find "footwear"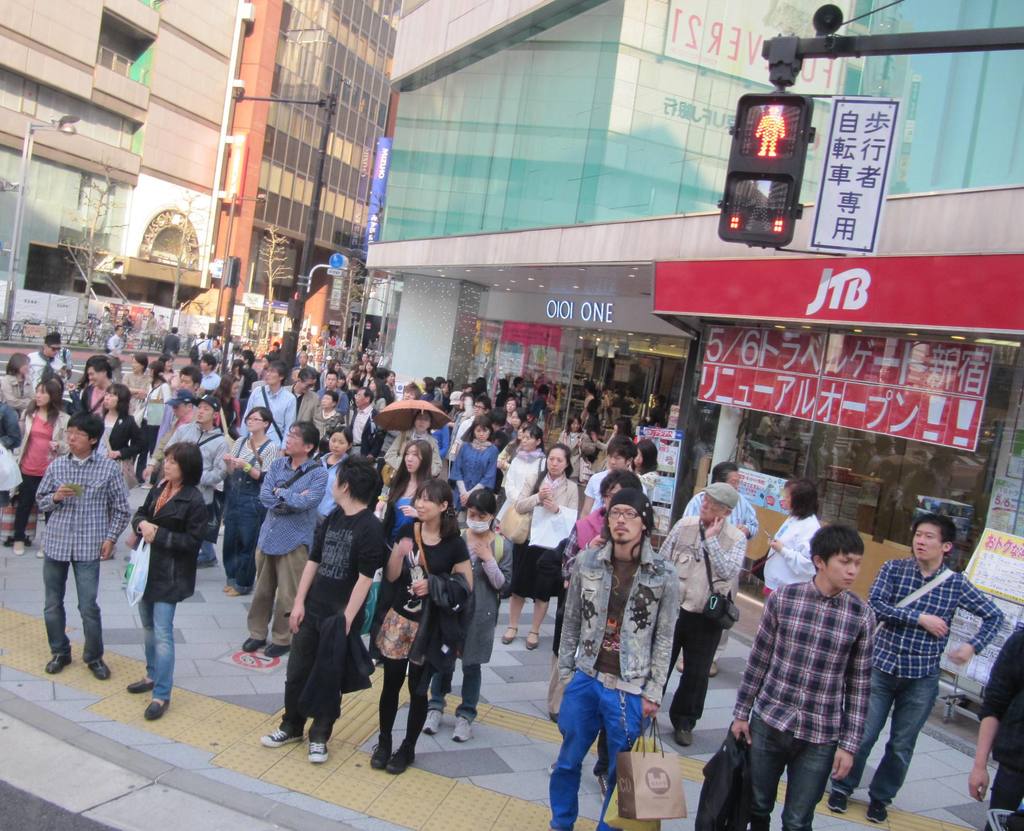
x1=829 y1=786 x2=847 y2=814
